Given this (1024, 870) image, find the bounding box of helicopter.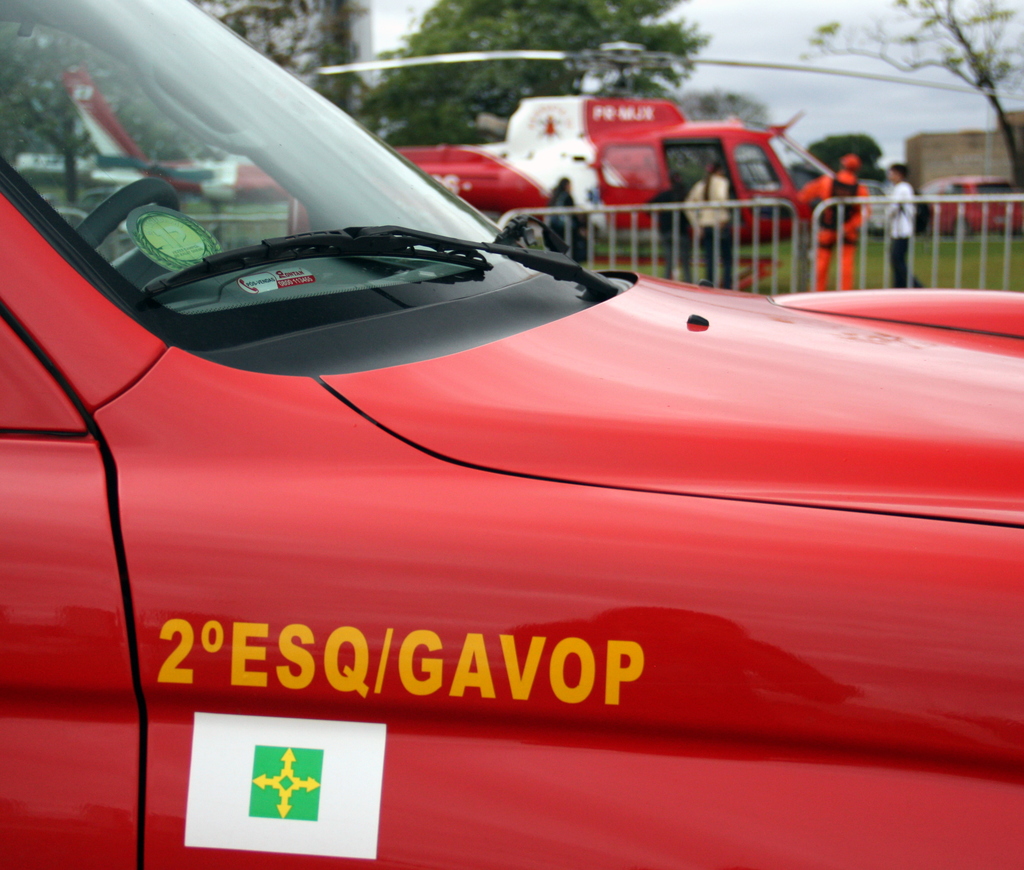
{"left": 61, "top": 39, "right": 1023, "bottom": 287}.
